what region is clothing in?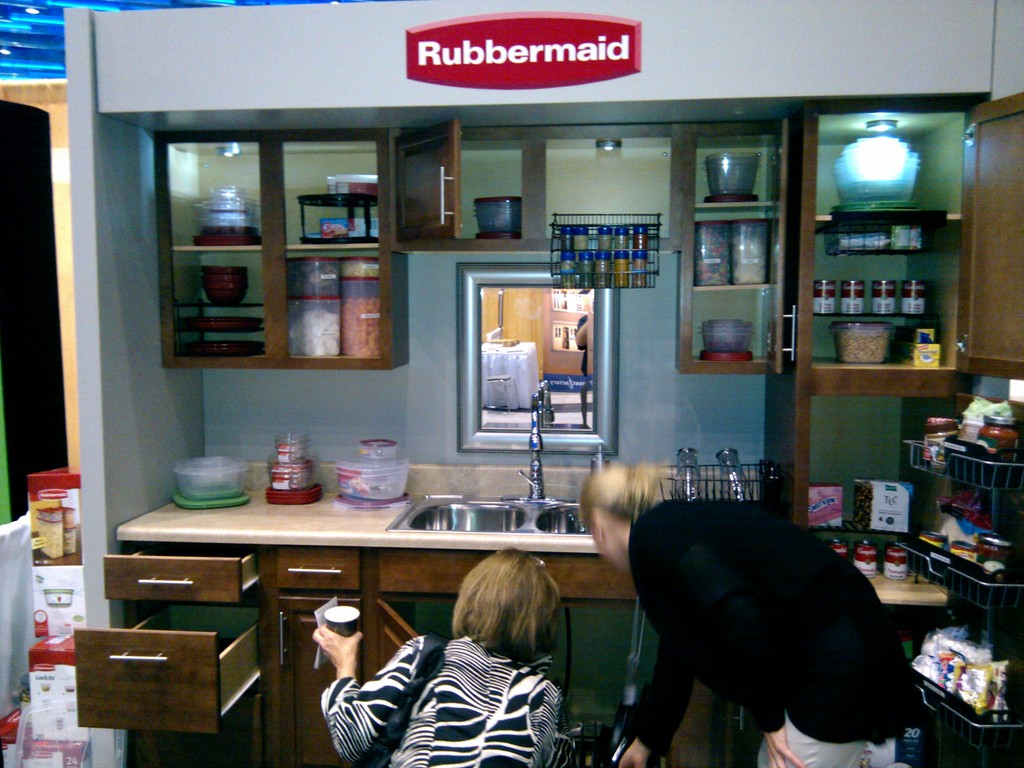
[x1=610, y1=487, x2=905, y2=766].
